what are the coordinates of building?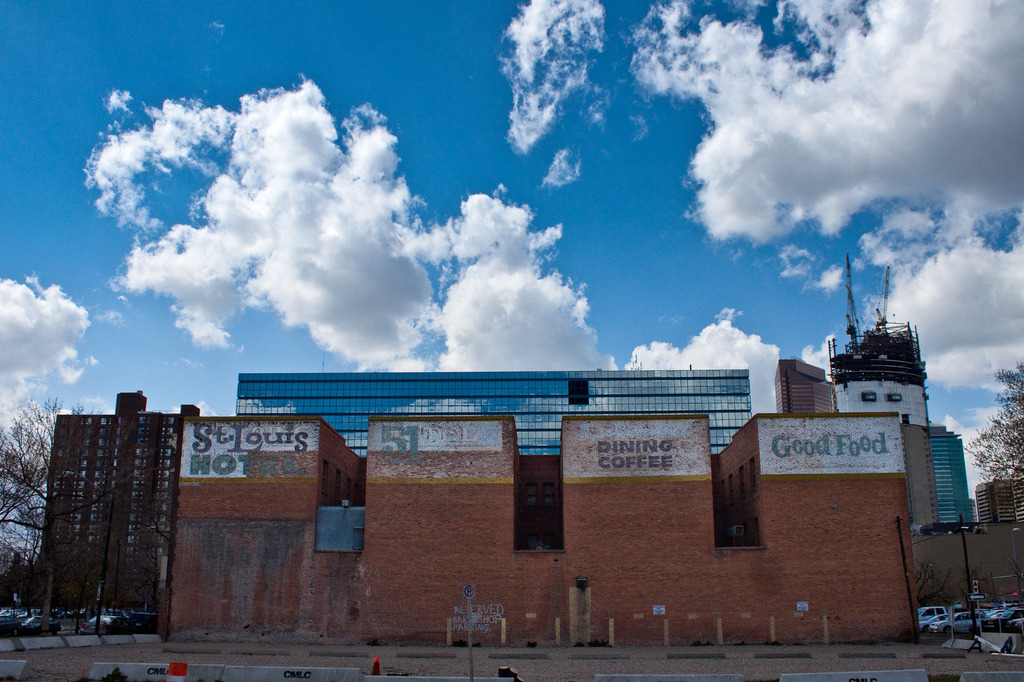
bbox=(27, 389, 201, 612).
